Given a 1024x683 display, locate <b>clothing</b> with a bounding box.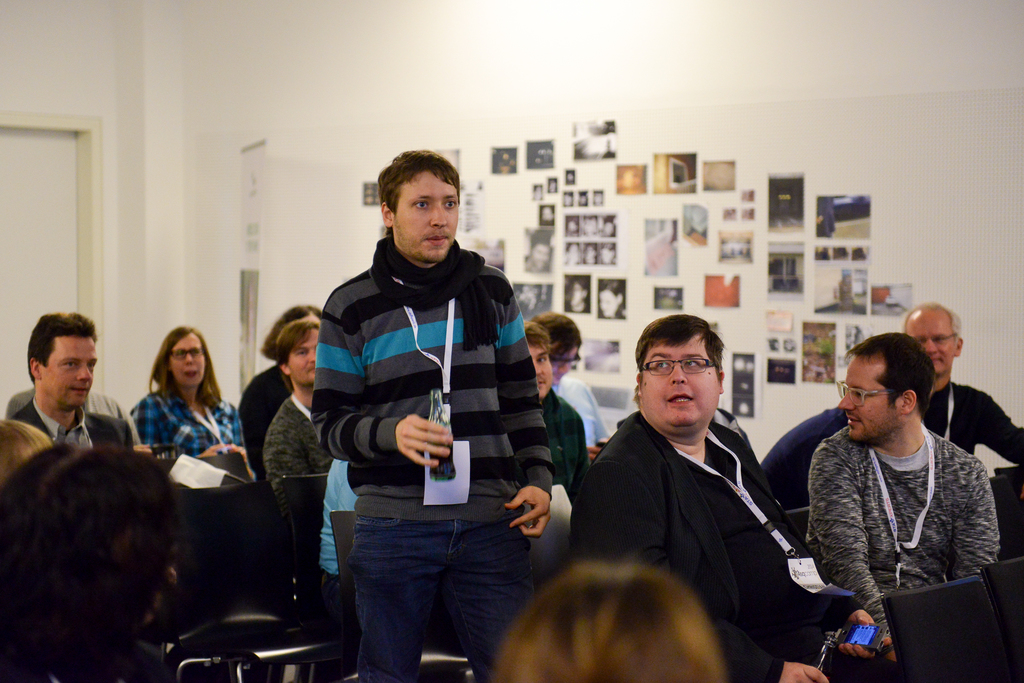
Located: [left=6, top=384, right=150, bottom=450].
